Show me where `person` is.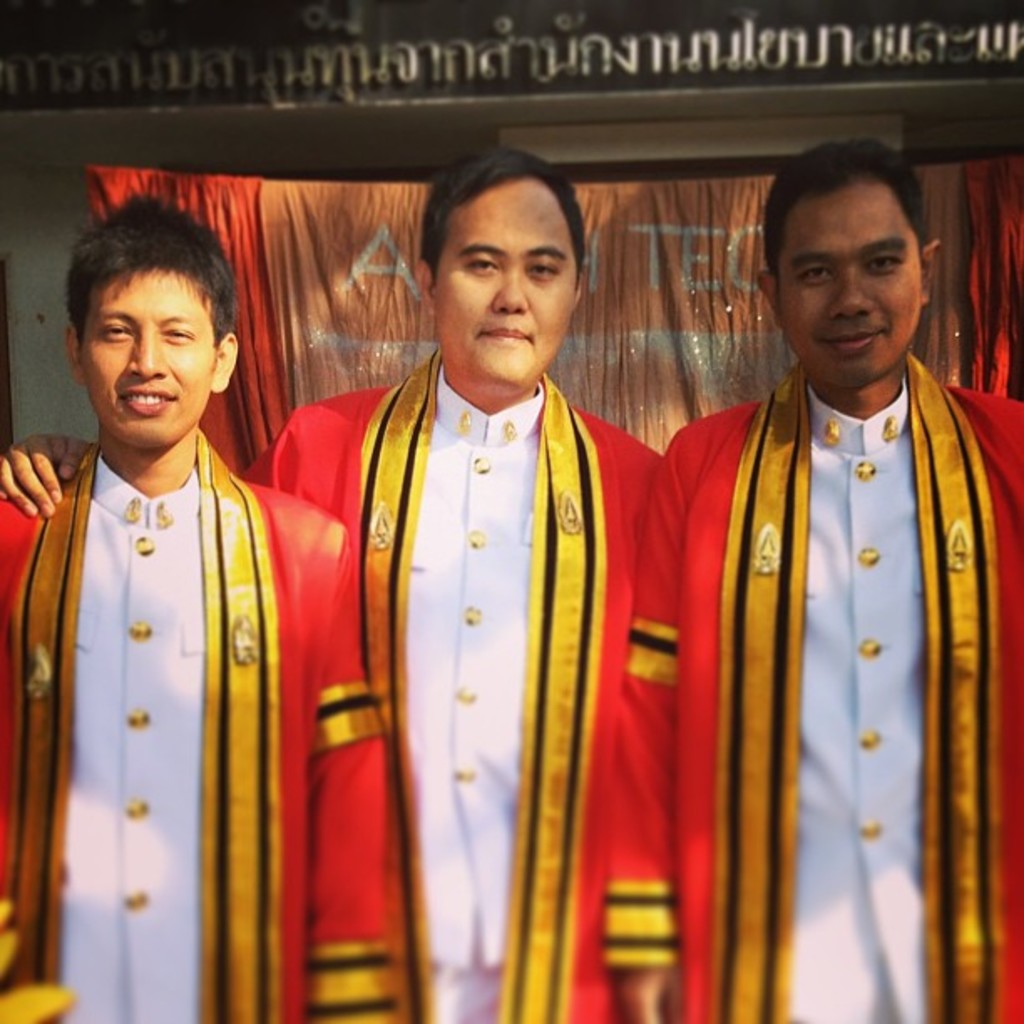
`person` is at bbox(617, 144, 1022, 1021).
